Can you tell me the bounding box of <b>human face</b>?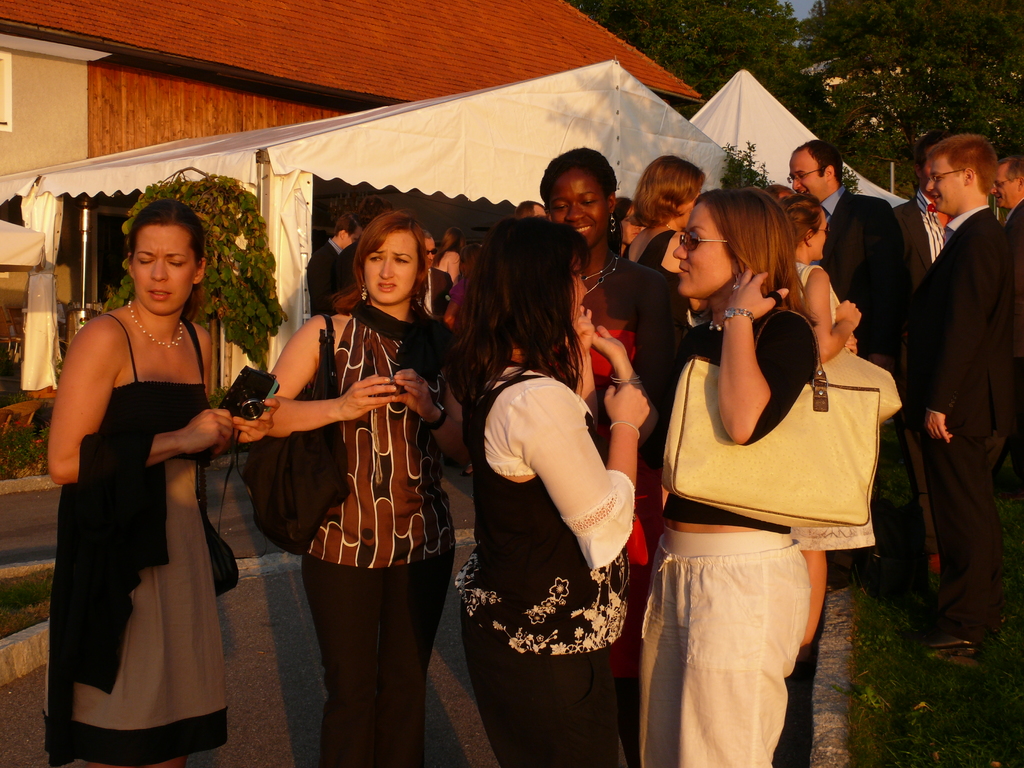
[790,151,826,199].
